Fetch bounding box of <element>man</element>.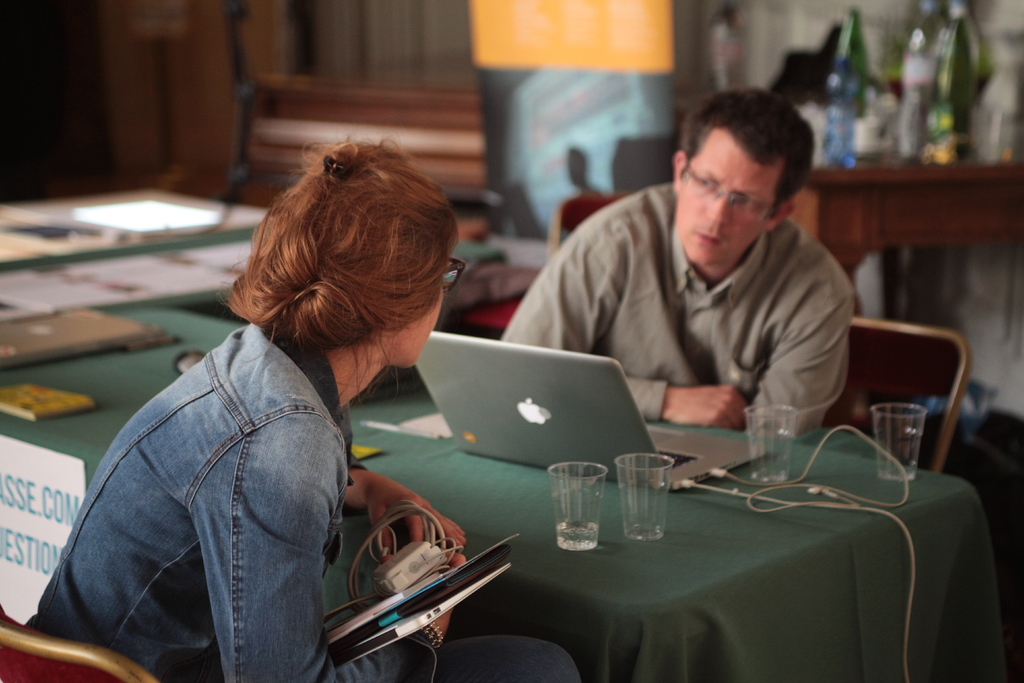
Bbox: BBox(493, 86, 856, 448).
